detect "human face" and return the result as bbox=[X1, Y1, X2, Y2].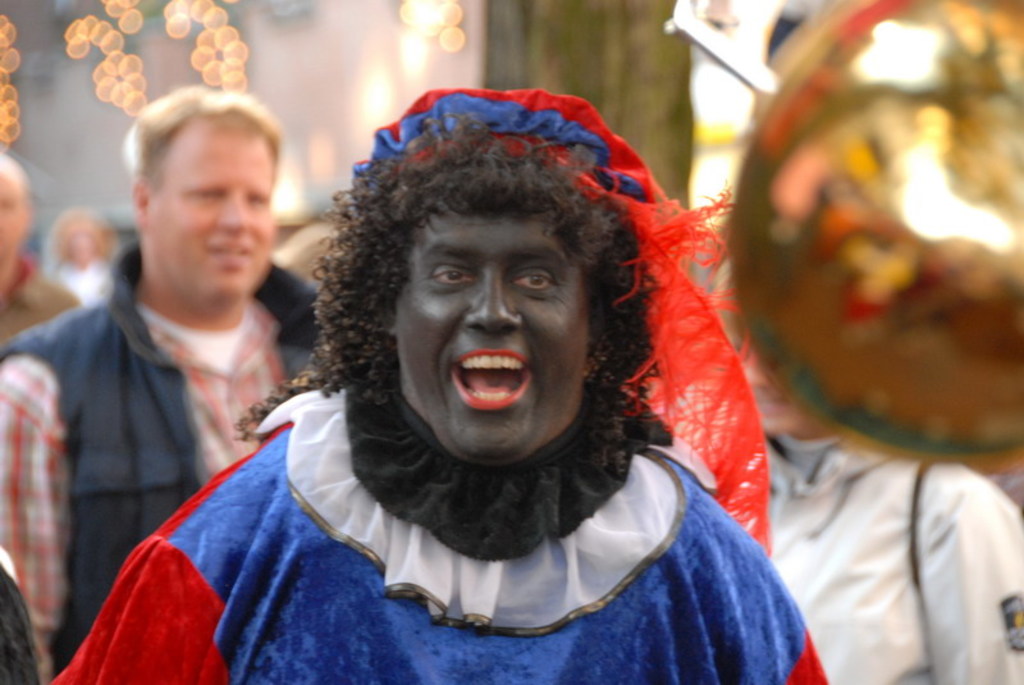
bbox=[398, 213, 588, 460].
